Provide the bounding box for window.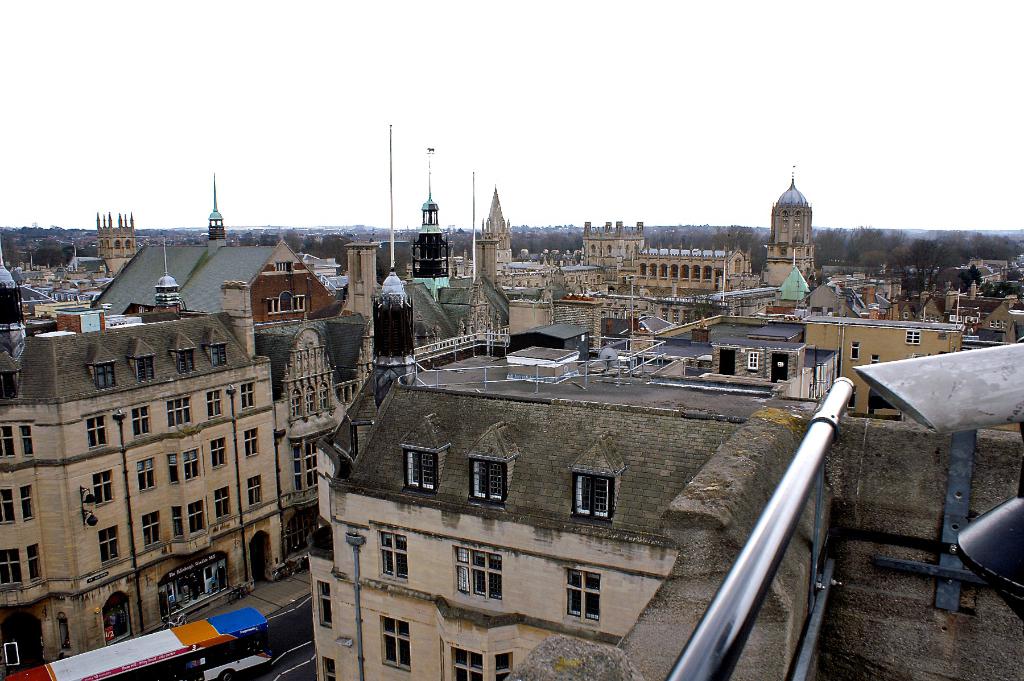
(168, 456, 182, 486).
